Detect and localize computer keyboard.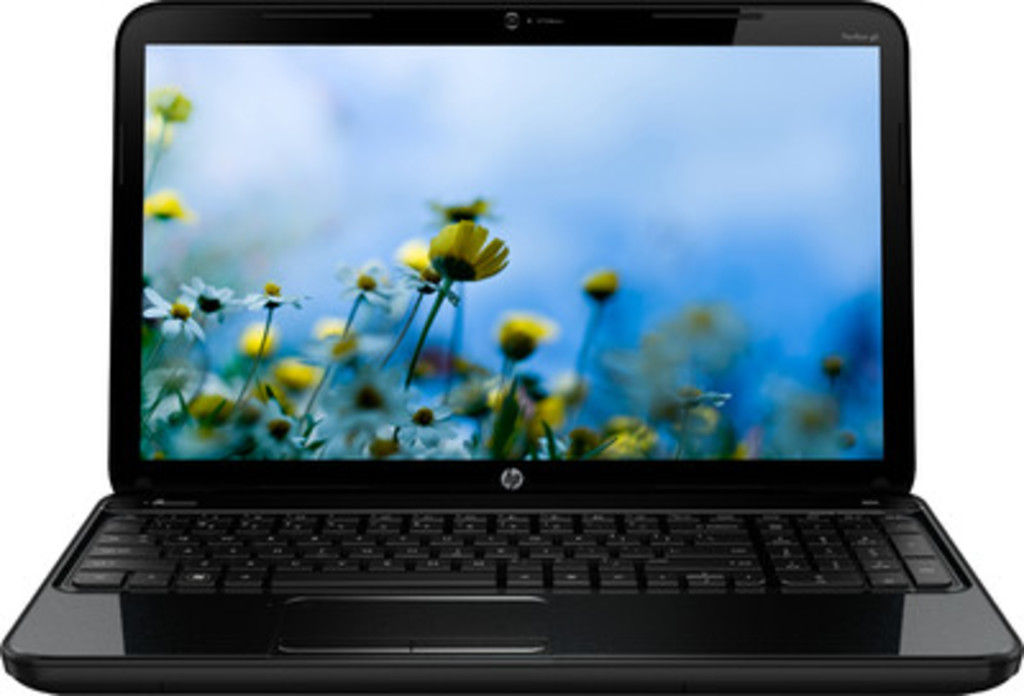
Localized at [61,512,957,589].
